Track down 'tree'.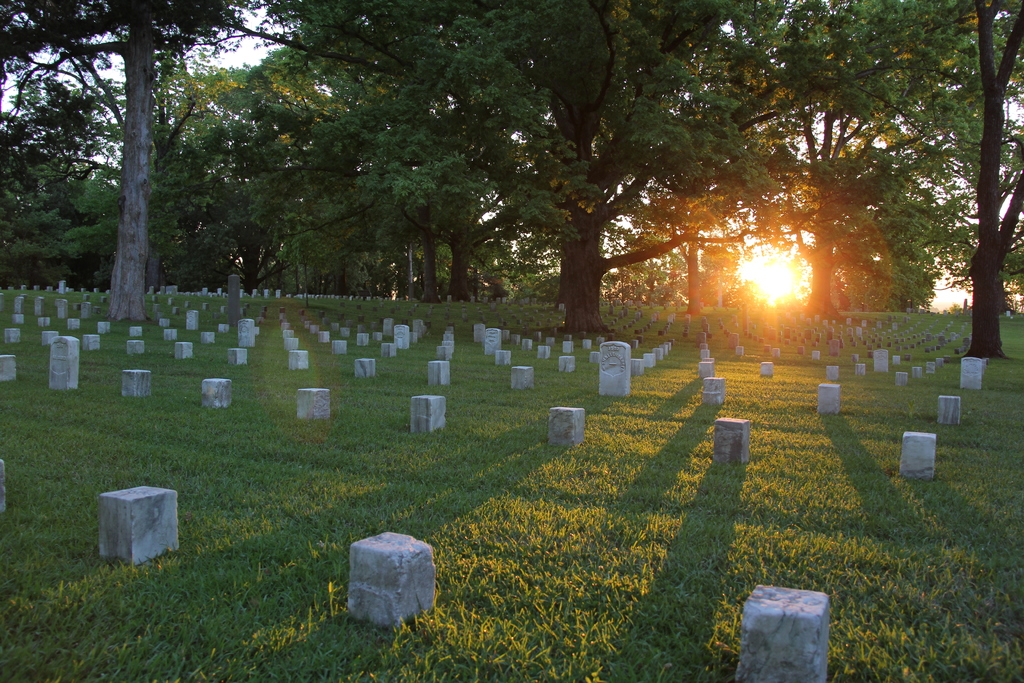
Tracked to box=[205, 70, 351, 288].
